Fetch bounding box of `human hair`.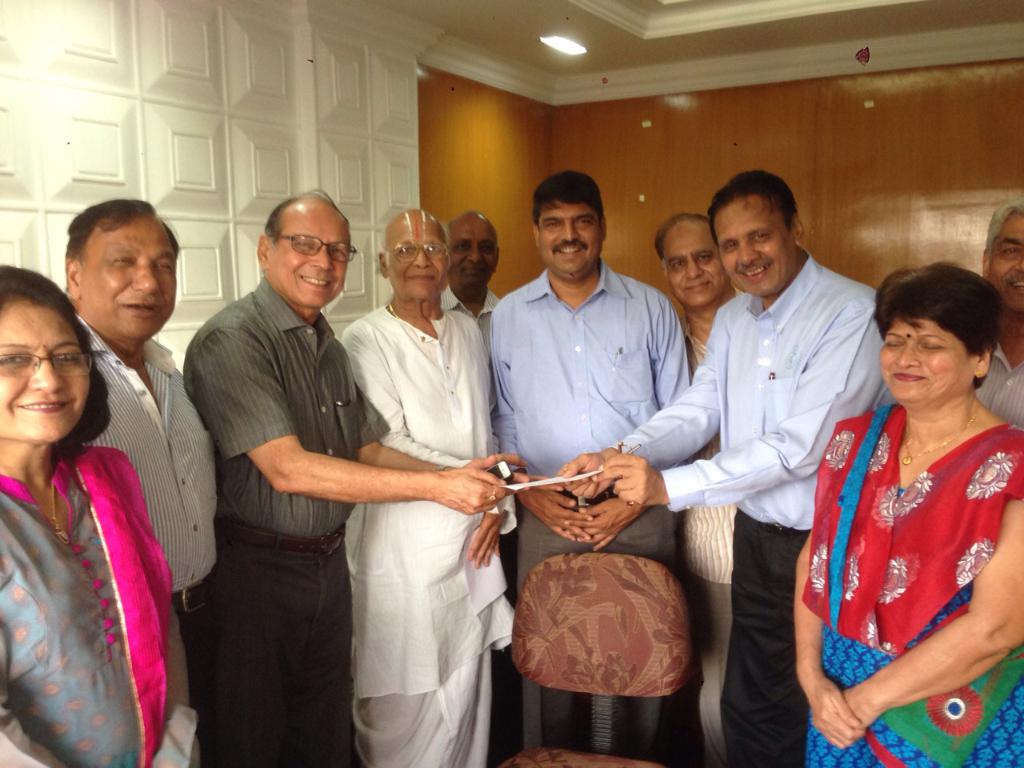
Bbox: {"left": 984, "top": 194, "right": 1023, "bottom": 264}.
